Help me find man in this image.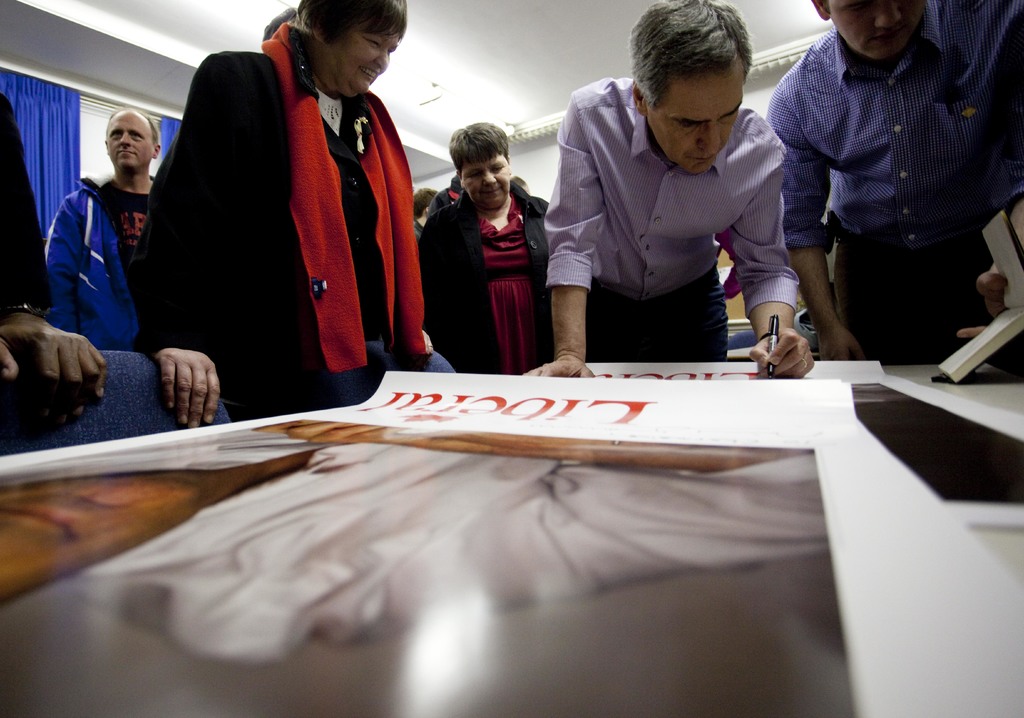
Found it: [0,414,811,673].
